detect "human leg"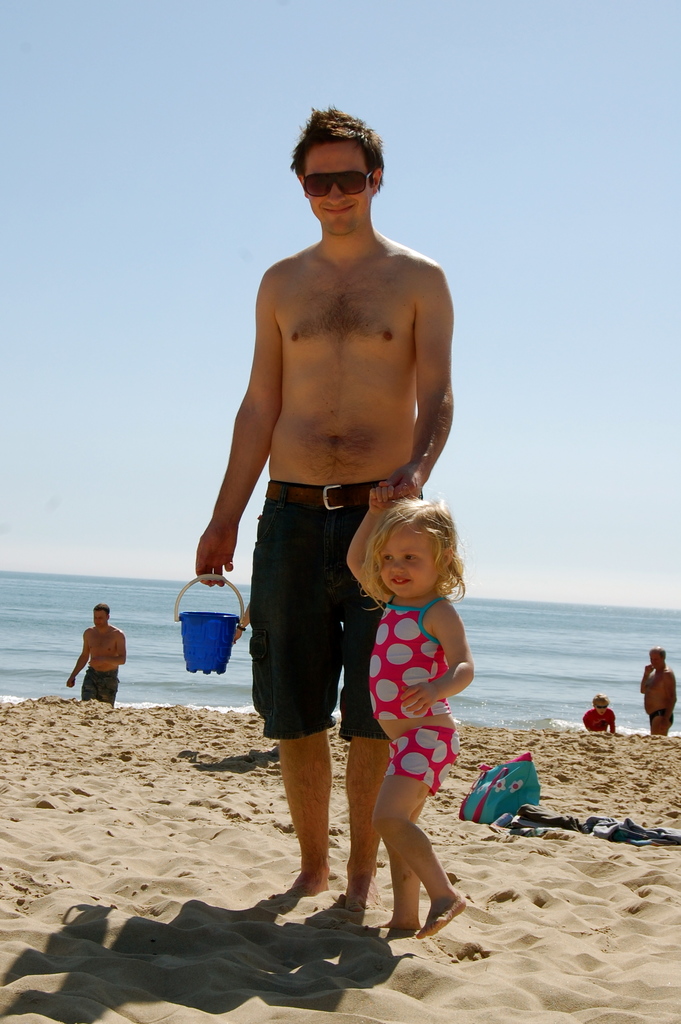
373:771:466:948
